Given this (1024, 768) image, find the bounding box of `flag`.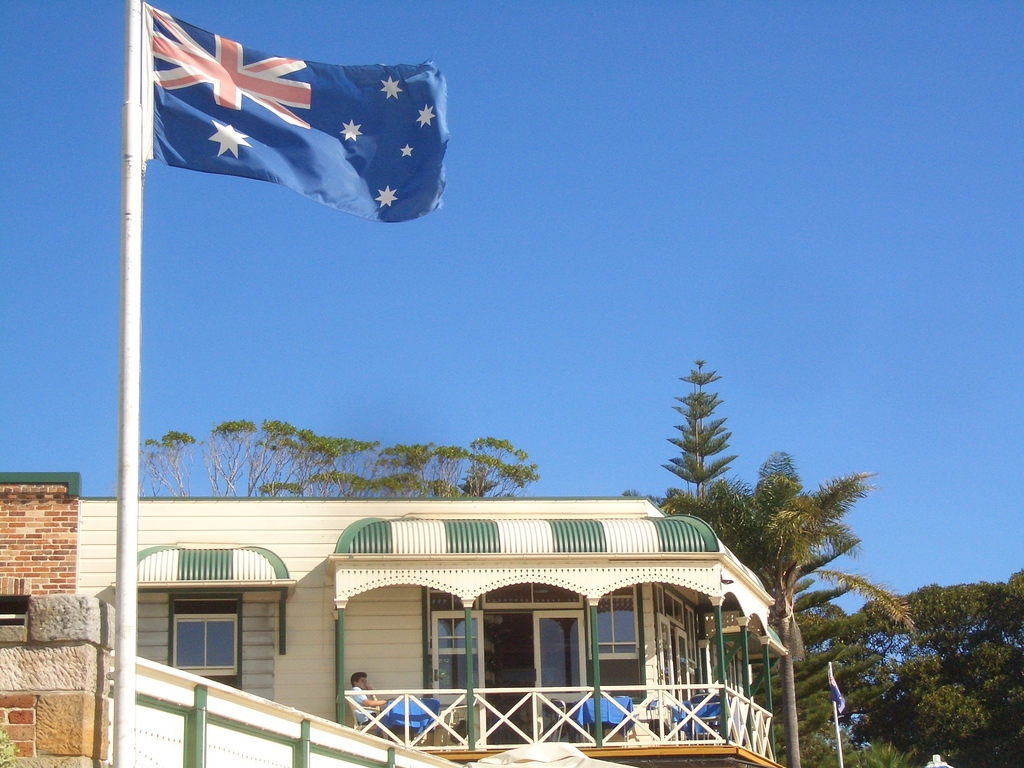
bbox=[826, 664, 845, 719].
